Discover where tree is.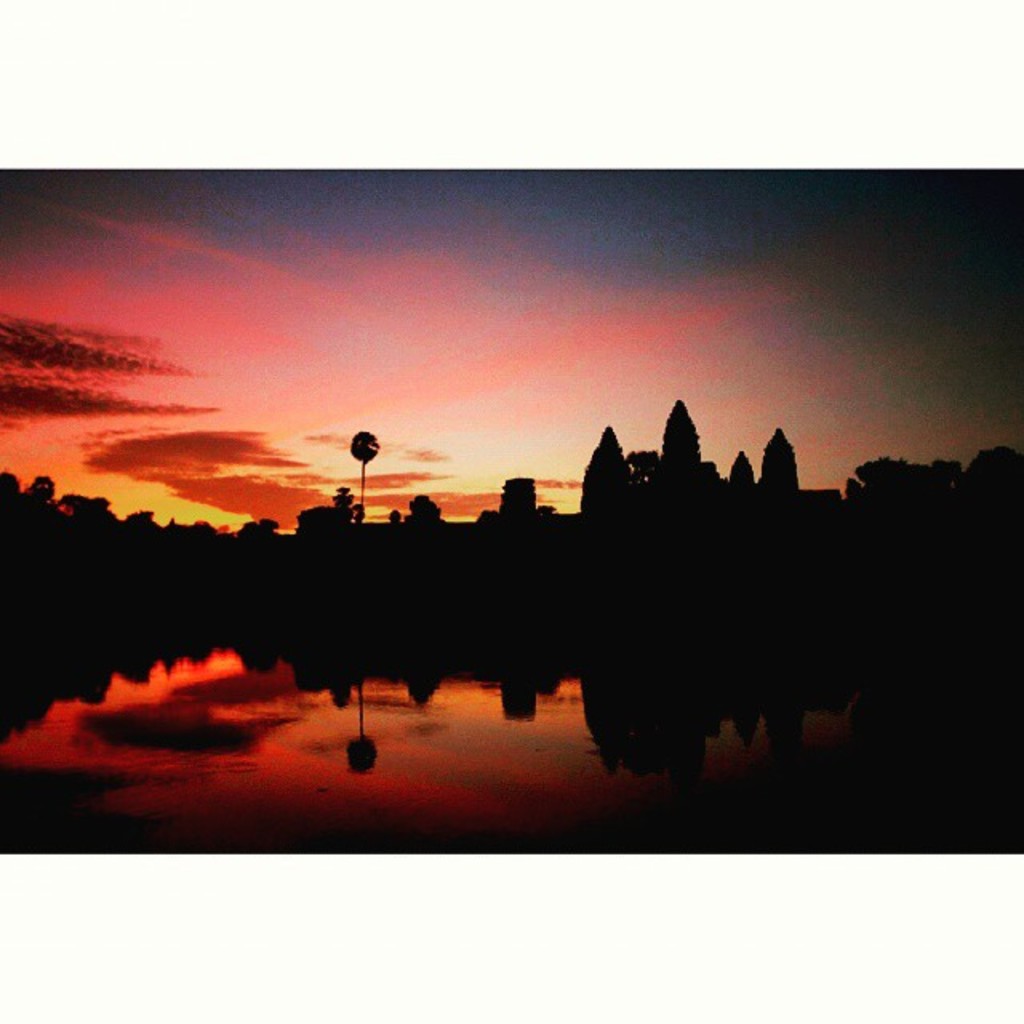
Discovered at 650/389/710/510.
